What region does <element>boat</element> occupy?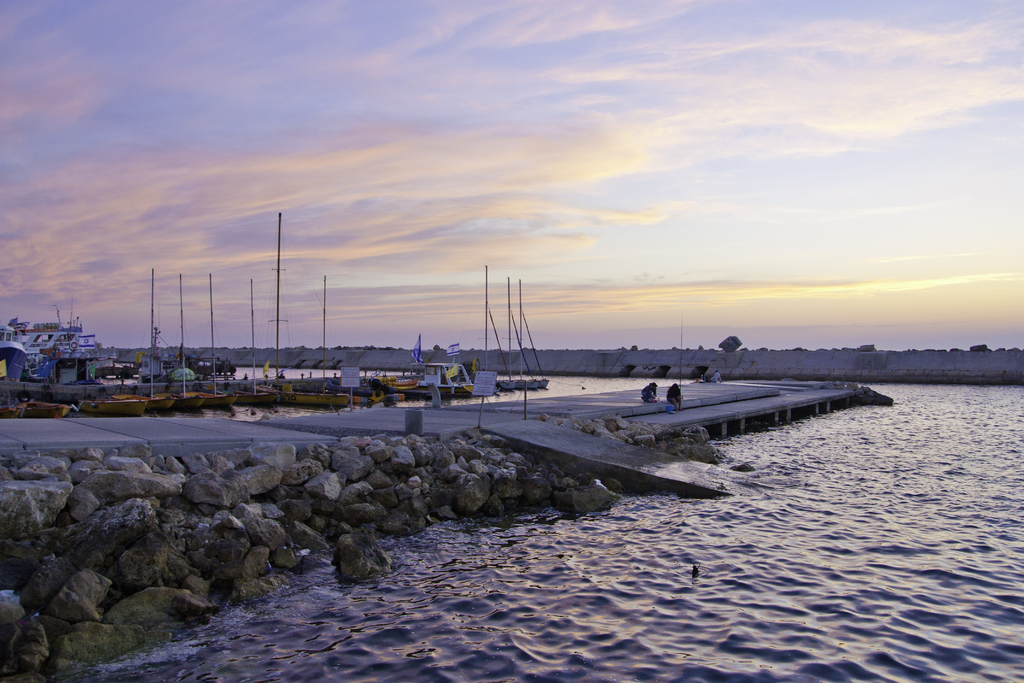
0,323,25,384.
